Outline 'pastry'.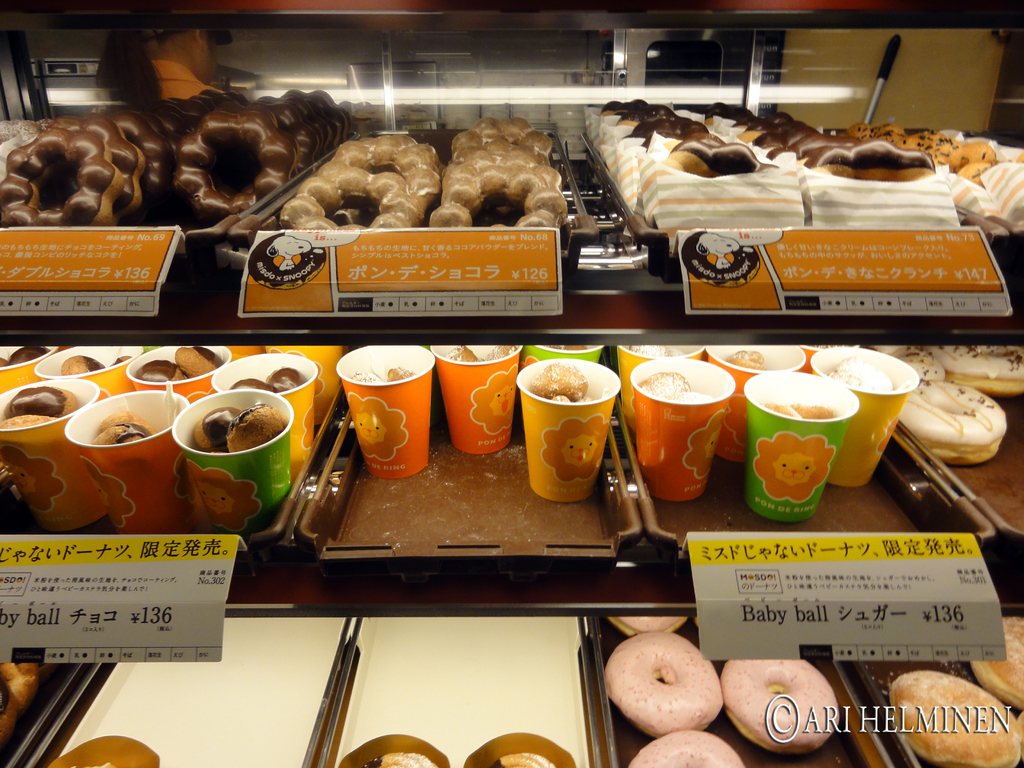
Outline: box(631, 729, 749, 767).
